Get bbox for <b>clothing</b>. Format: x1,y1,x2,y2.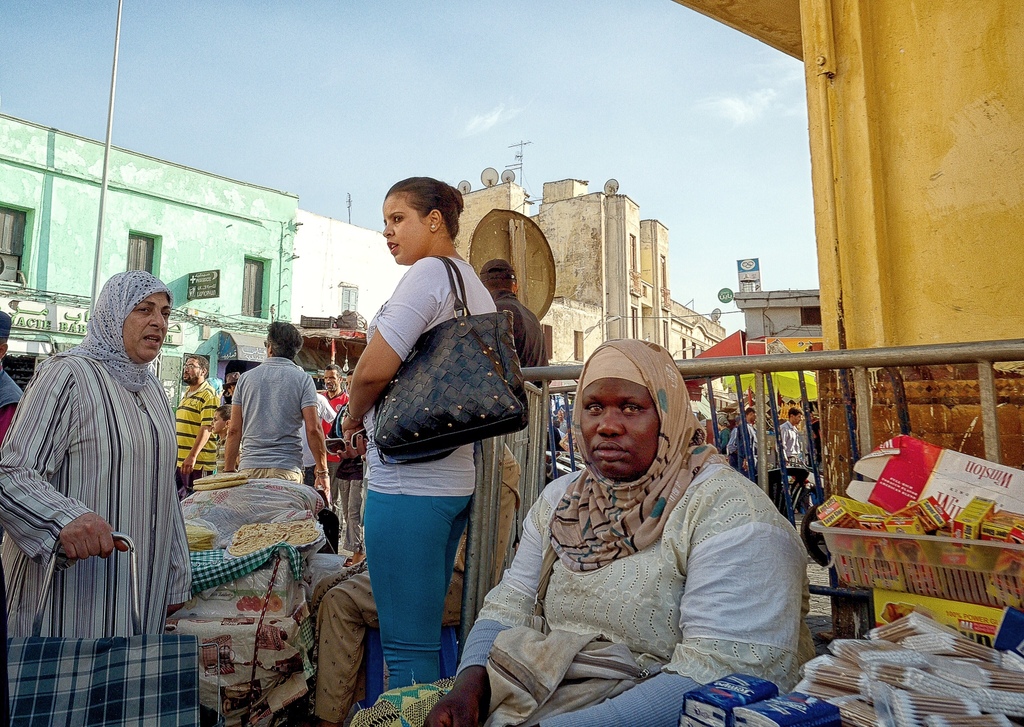
730,422,762,465.
